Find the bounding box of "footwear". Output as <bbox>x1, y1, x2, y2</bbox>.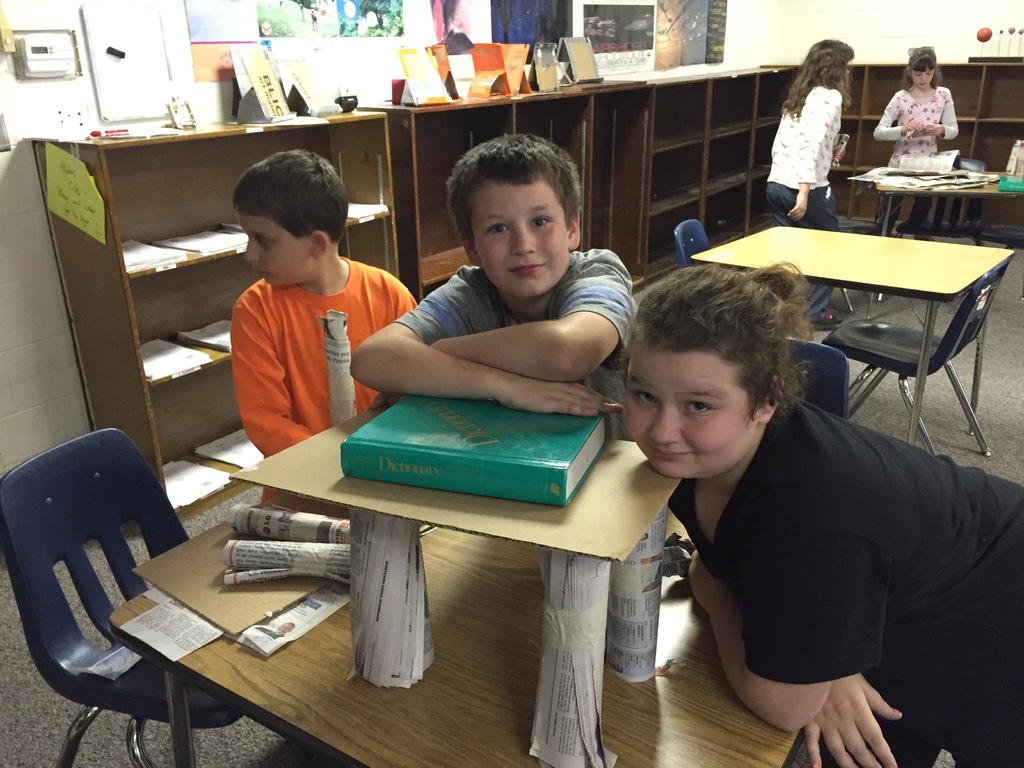
<bbox>808, 305, 838, 331</bbox>.
